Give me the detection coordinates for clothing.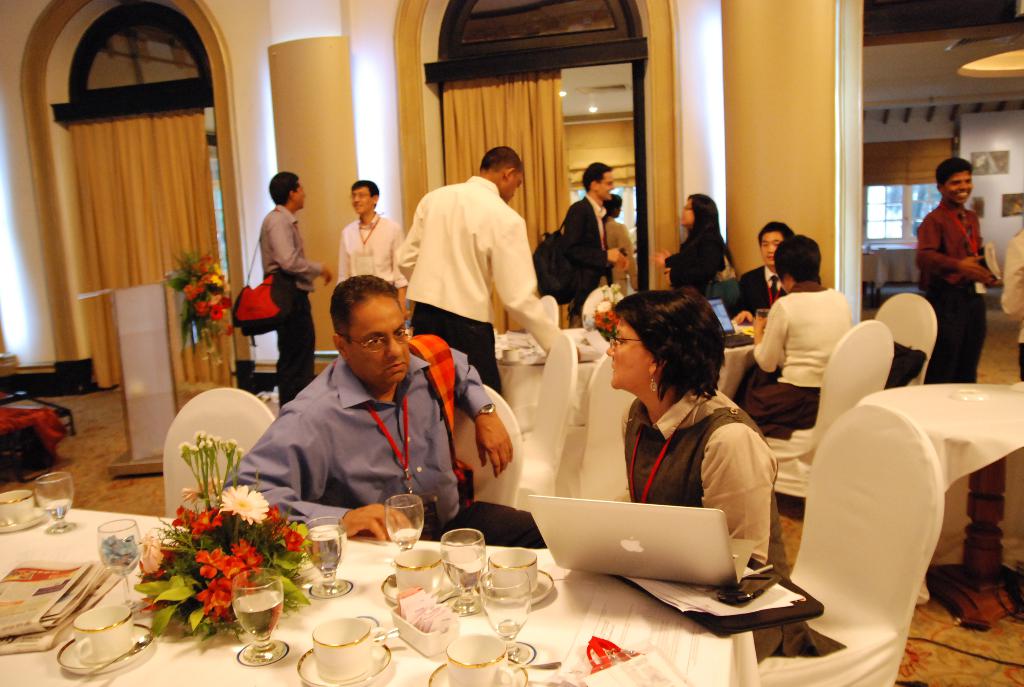
bbox=[263, 207, 323, 413].
